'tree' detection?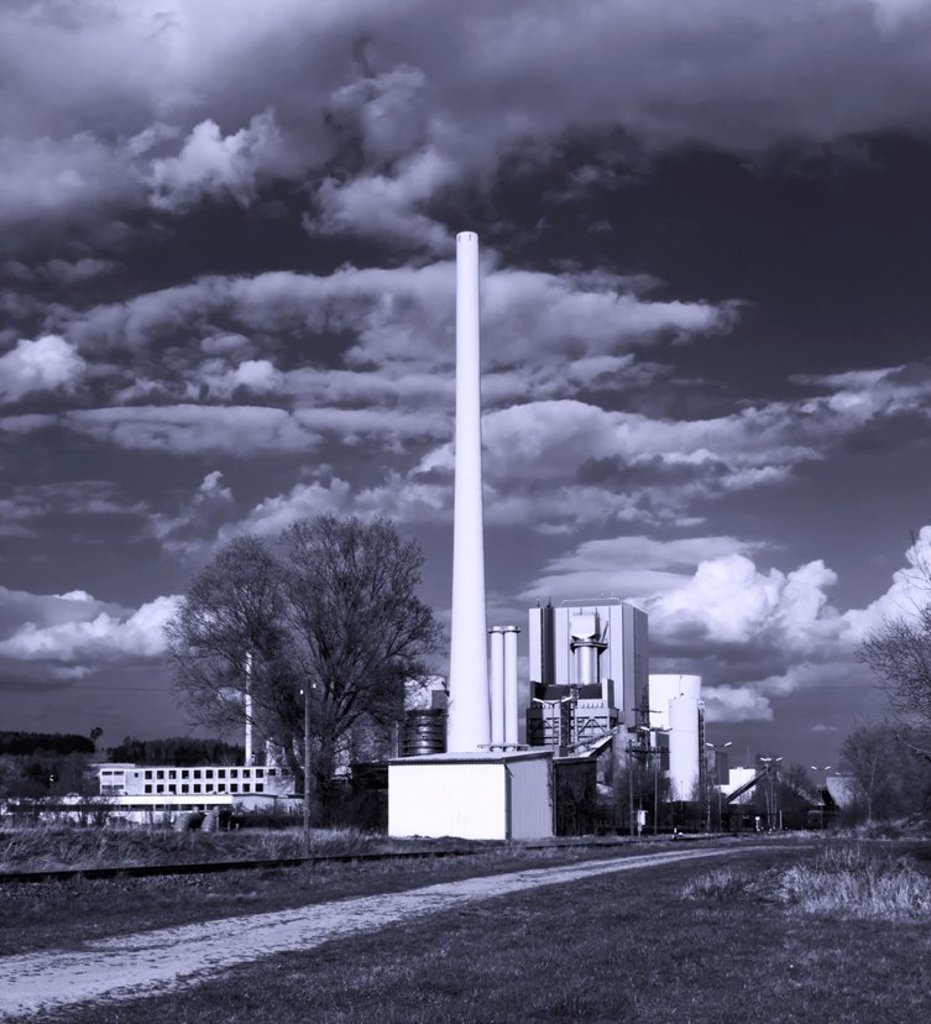
select_region(161, 466, 449, 829)
